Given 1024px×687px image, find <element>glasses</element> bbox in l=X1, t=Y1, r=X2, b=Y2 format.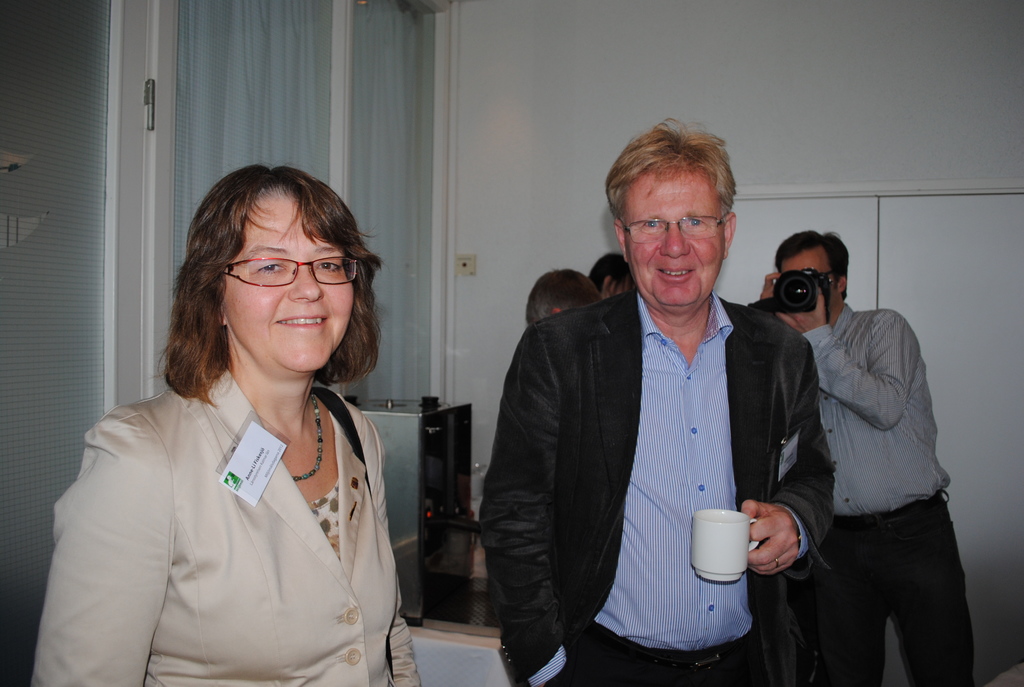
l=624, t=215, r=723, b=249.
